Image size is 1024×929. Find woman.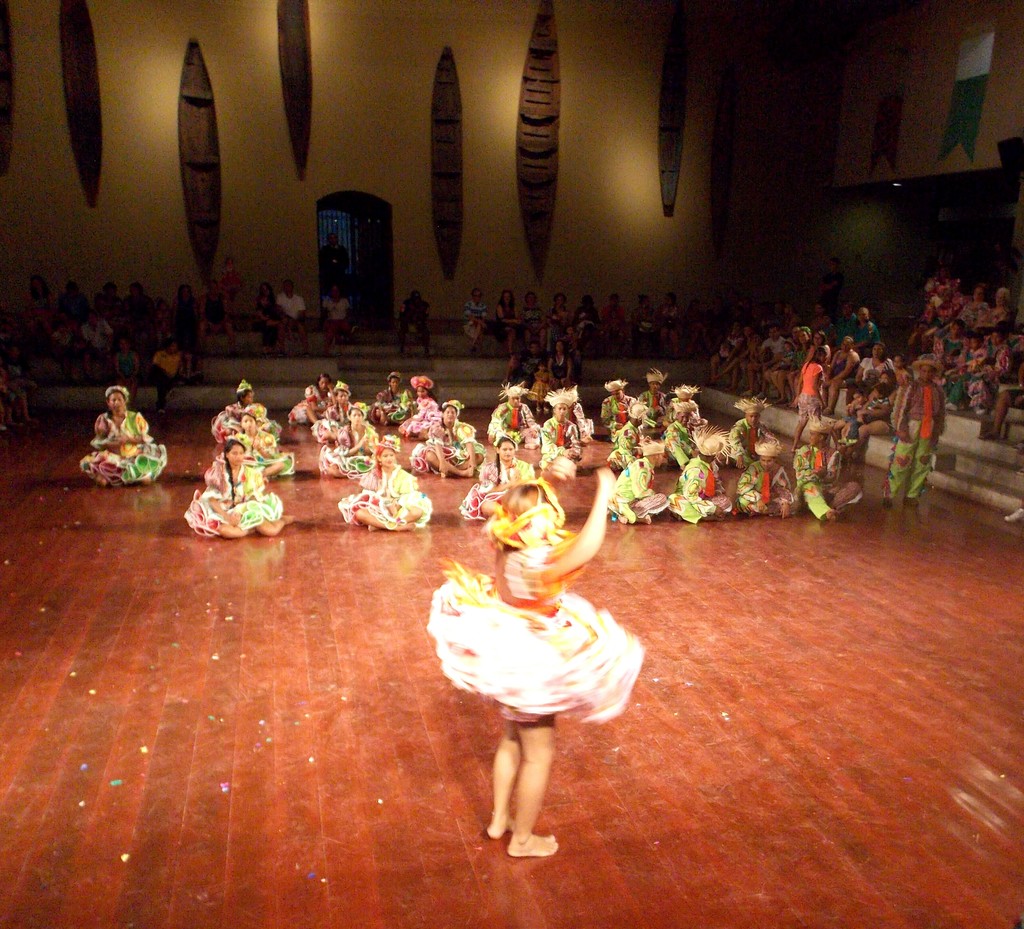
Rect(315, 404, 389, 475).
